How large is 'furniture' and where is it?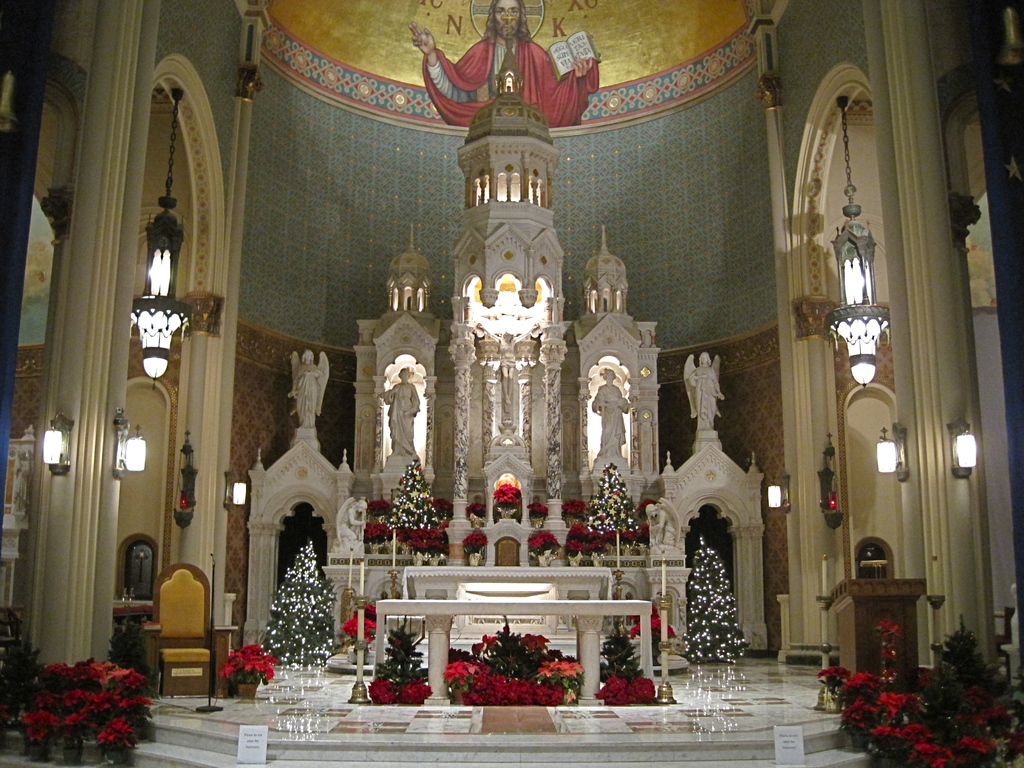
Bounding box: (x1=142, y1=560, x2=239, y2=699).
